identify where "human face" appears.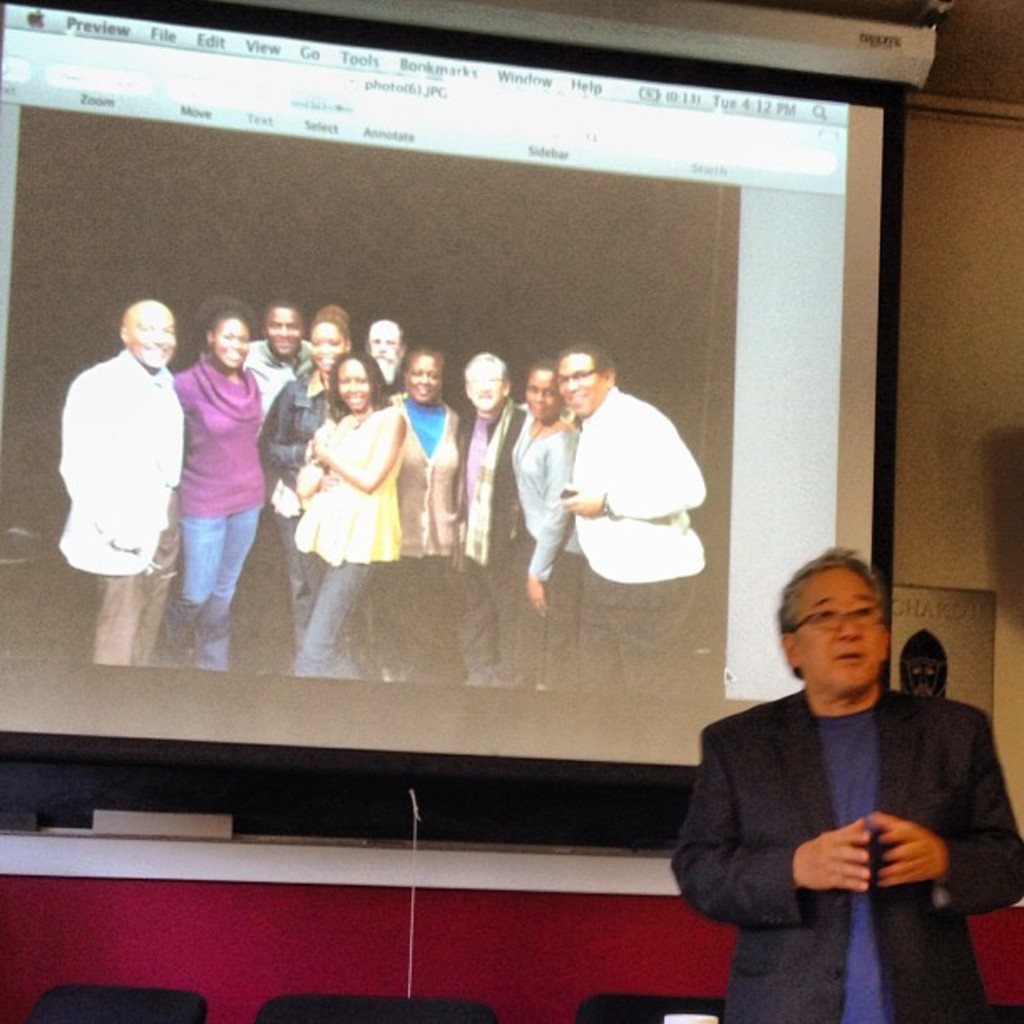
Appears at [x1=468, y1=350, x2=497, y2=403].
